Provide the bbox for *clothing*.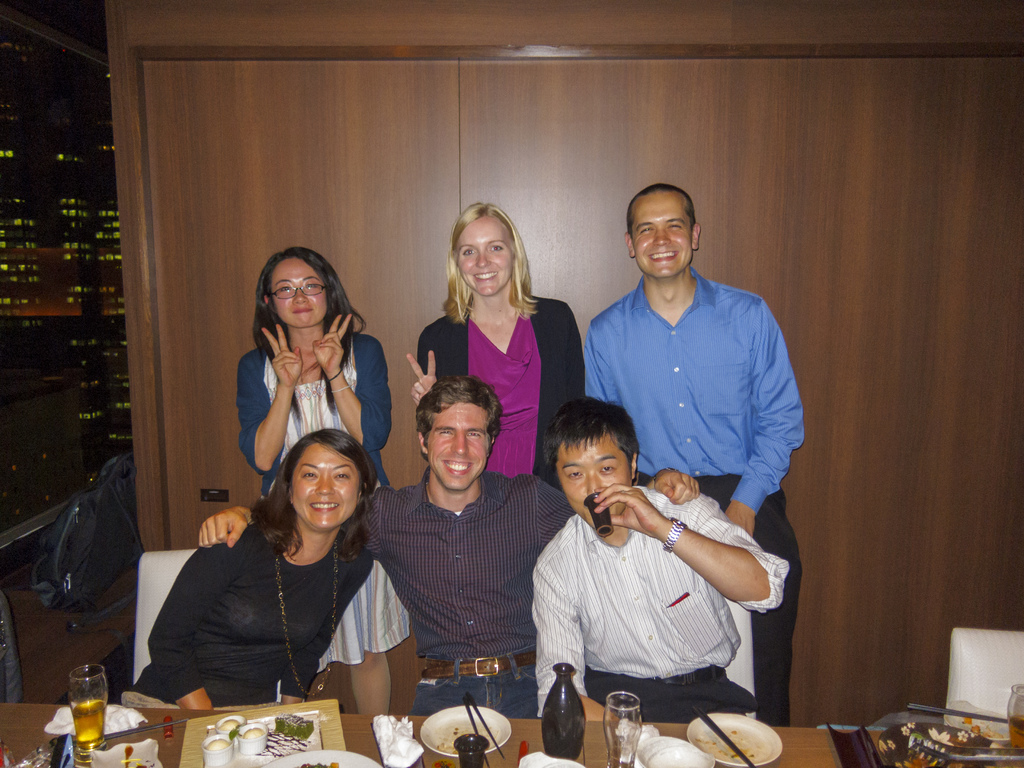
417:289:589:490.
